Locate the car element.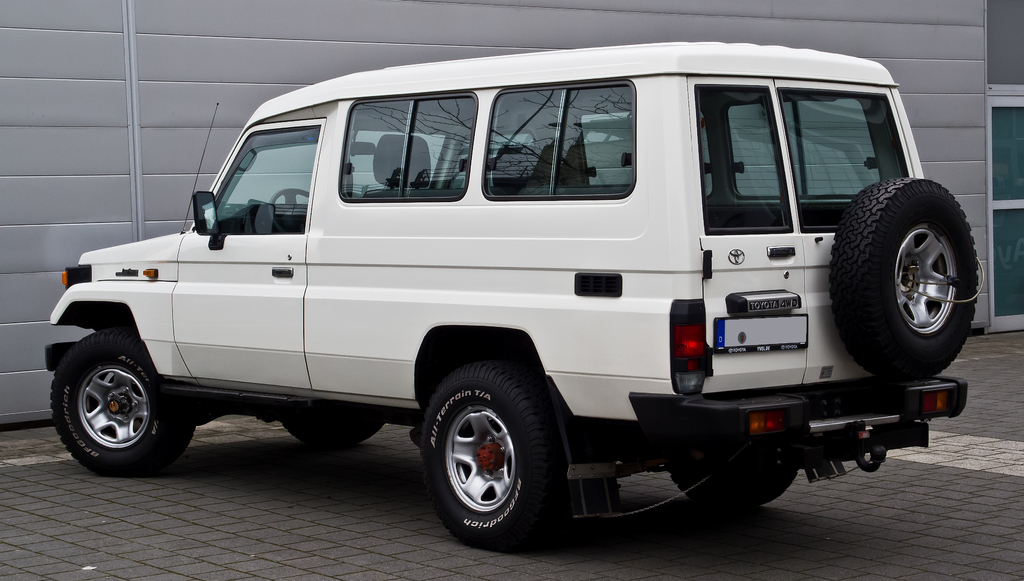
Element bbox: rect(43, 40, 979, 555).
